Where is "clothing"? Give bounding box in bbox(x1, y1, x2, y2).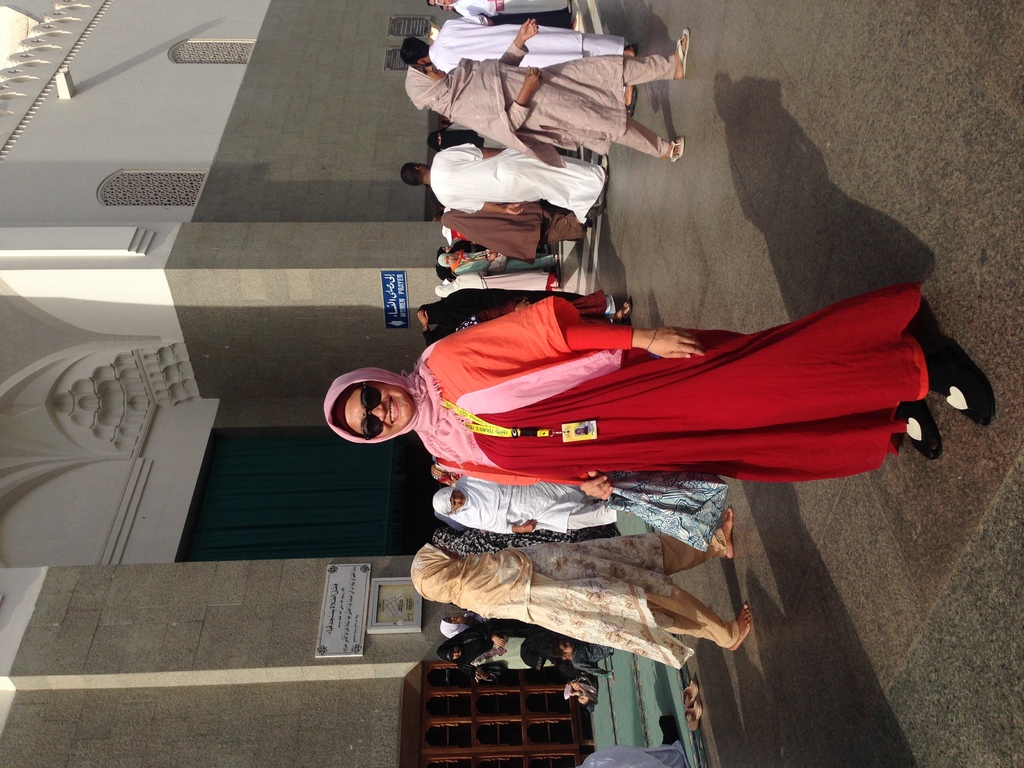
bbox(436, 271, 550, 298).
